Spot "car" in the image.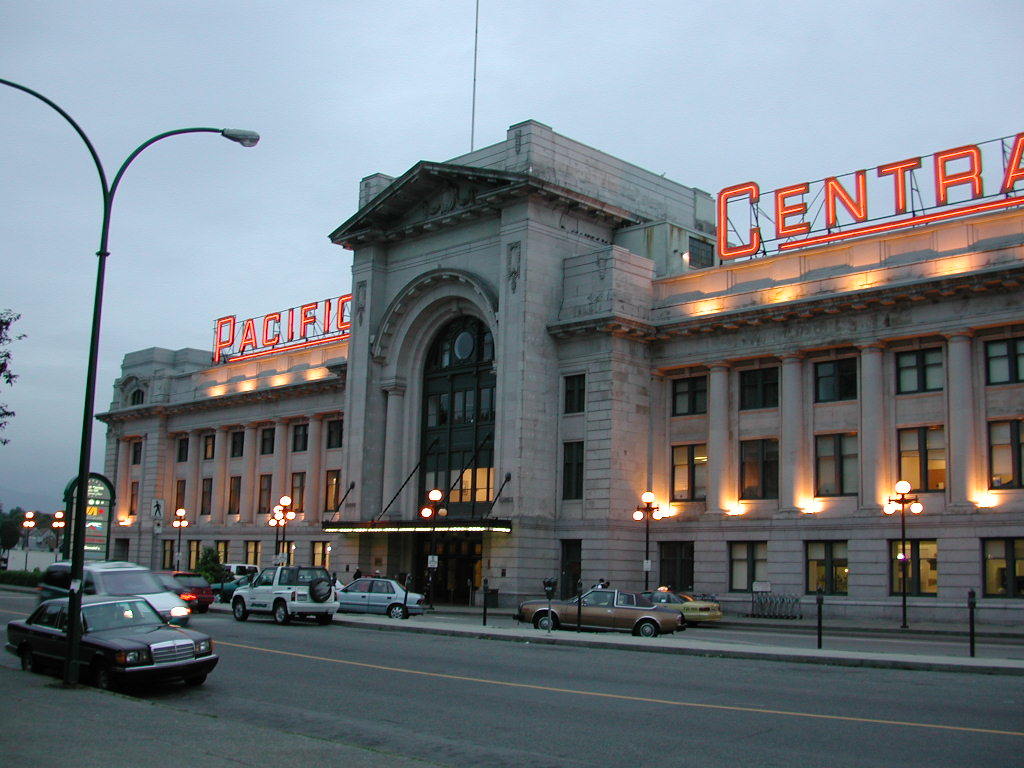
"car" found at 663 590 725 621.
